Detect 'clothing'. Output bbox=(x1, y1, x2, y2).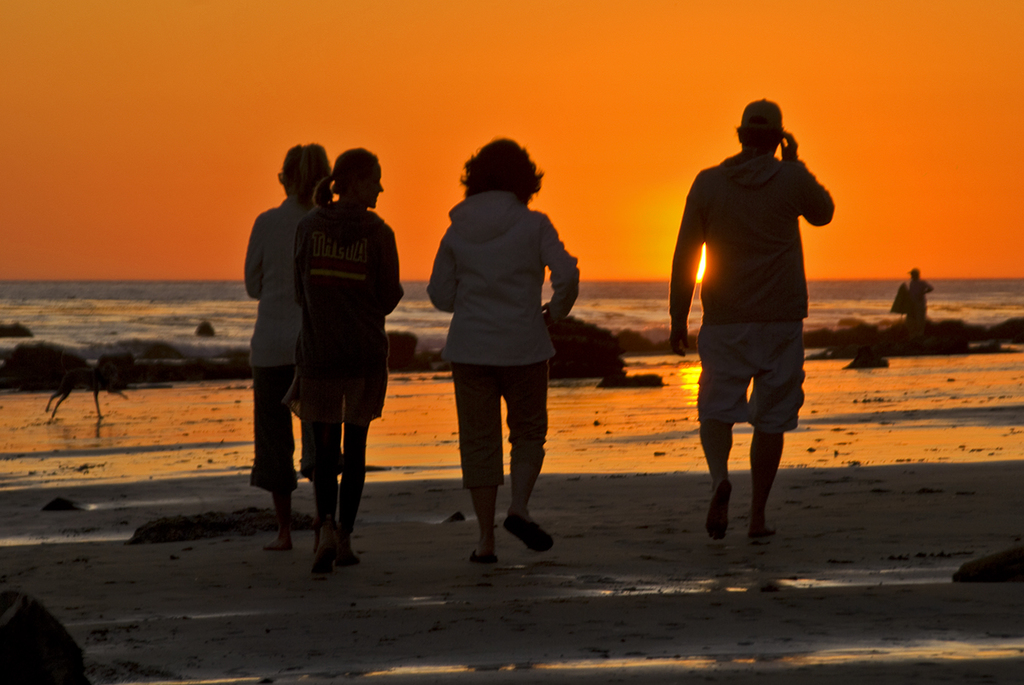
bbox=(662, 153, 828, 435).
